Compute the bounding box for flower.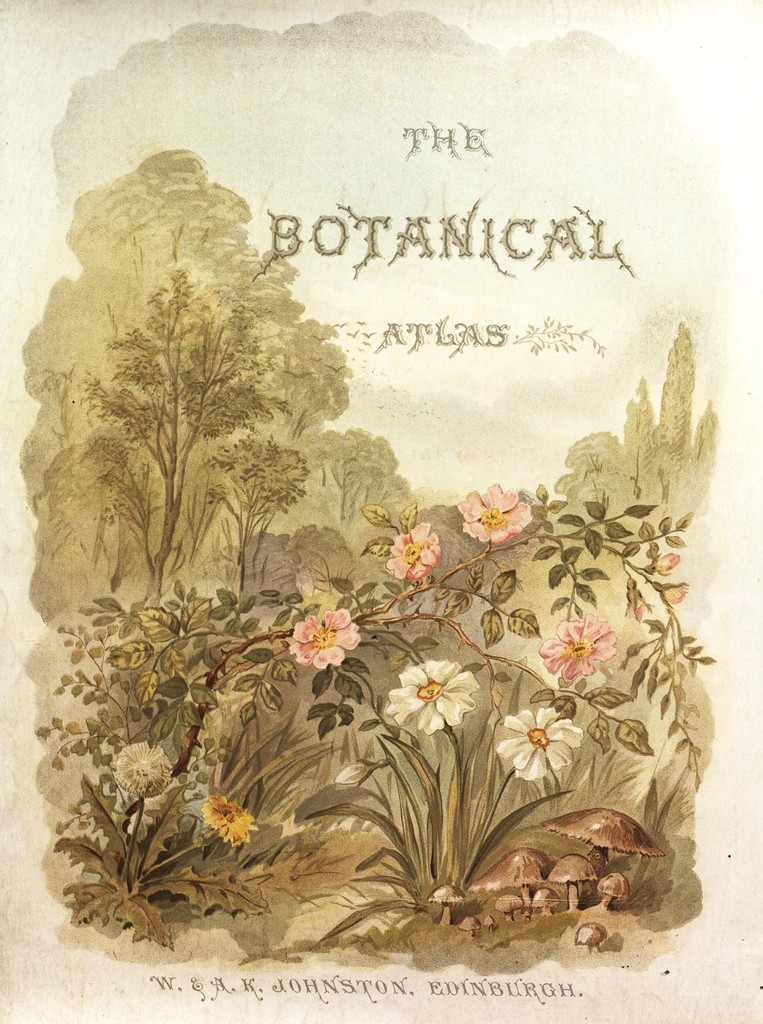
(379,658,491,740).
